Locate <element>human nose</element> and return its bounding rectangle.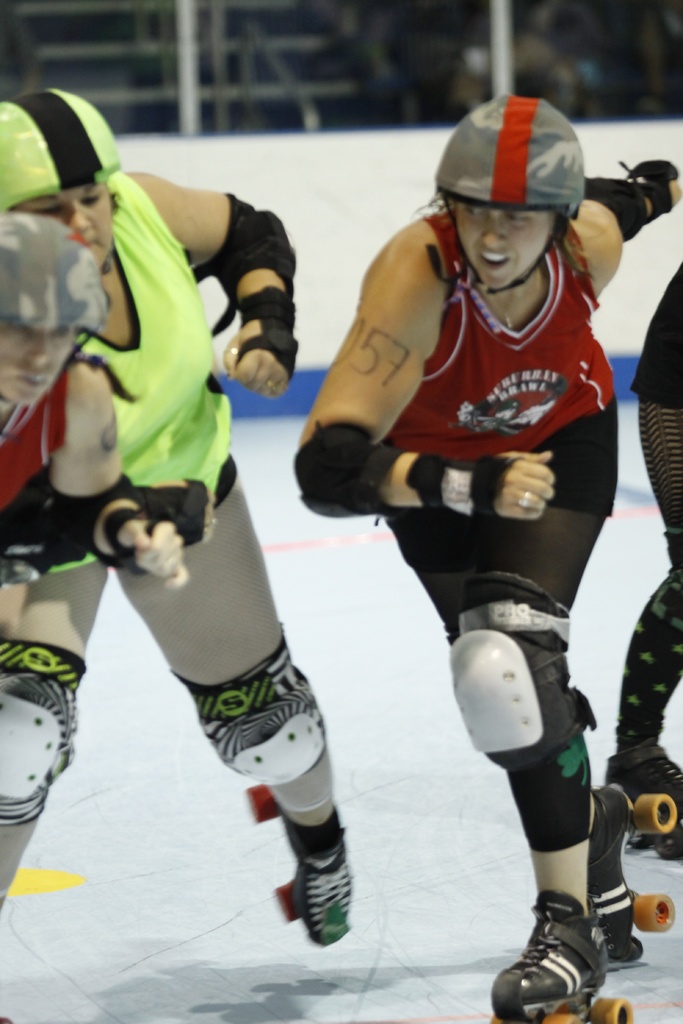
479/218/509/249.
